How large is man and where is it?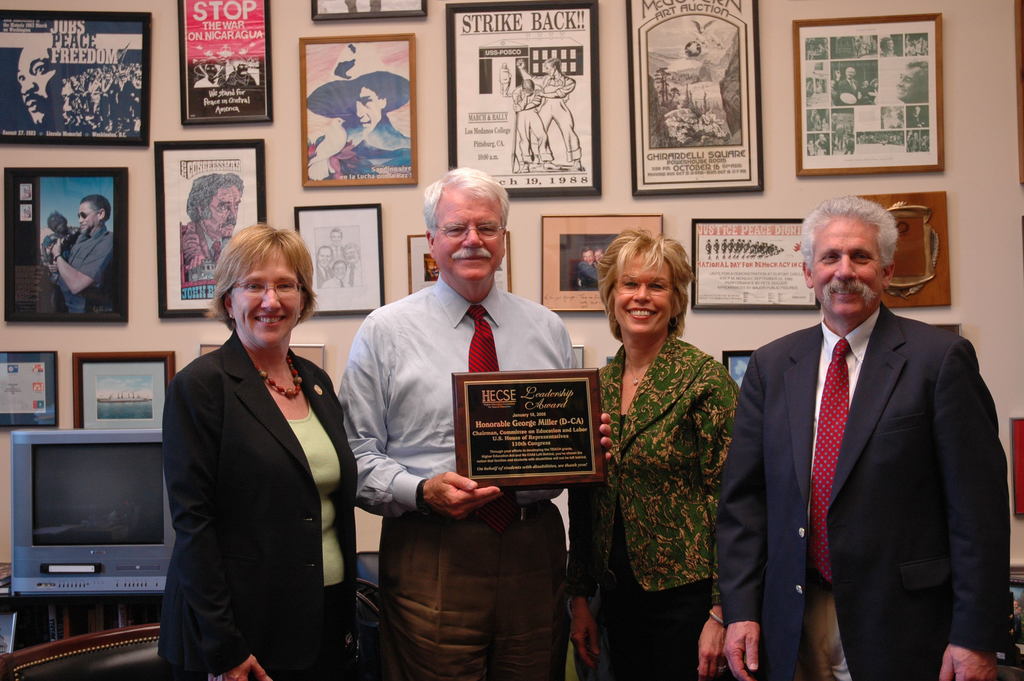
Bounding box: BBox(875, 34, 897, 62).
